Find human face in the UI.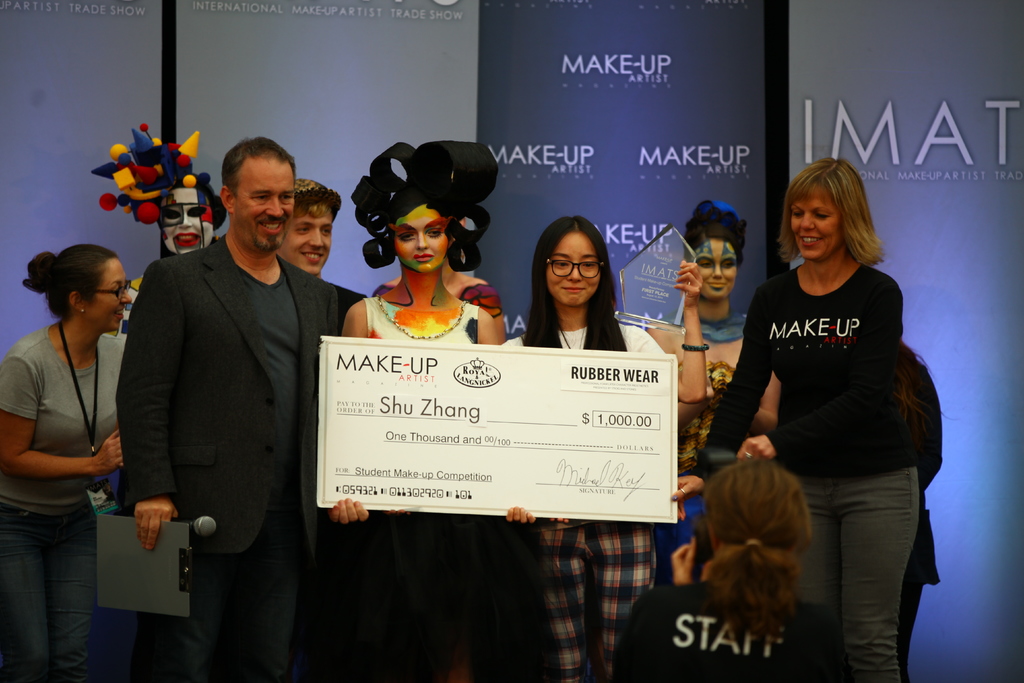
UI element at Rect(278, 208, 332, 278).
